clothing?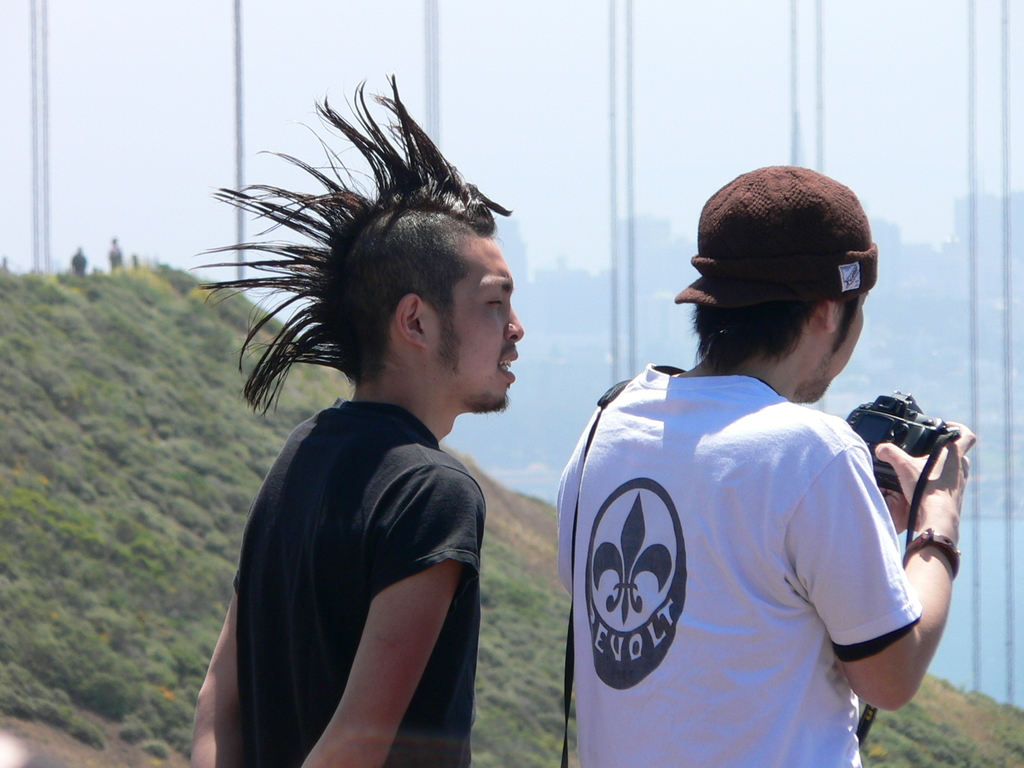
x1=230 y1=397 x2=479 y2=767
